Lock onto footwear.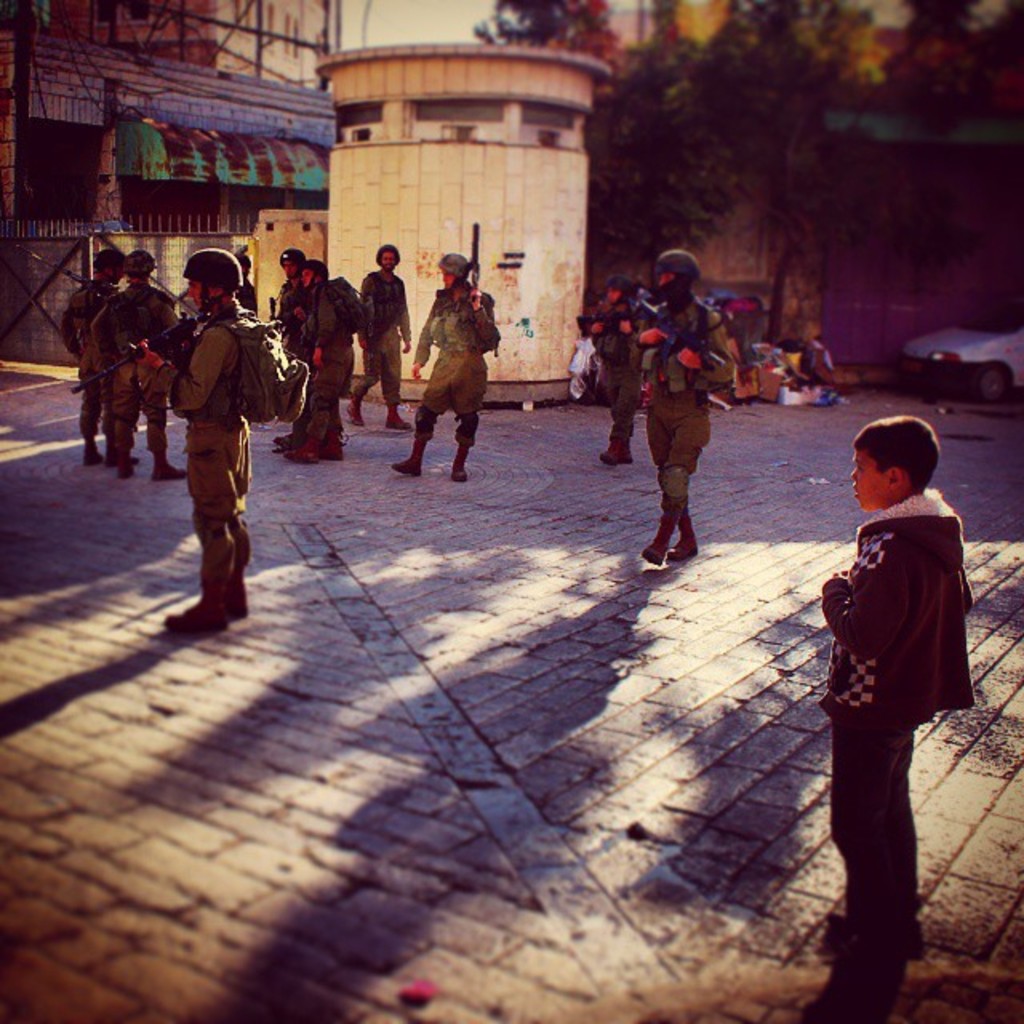
Locked: {"x1": 285, "y1": 411, "x2": 304, "y2": 459}.
